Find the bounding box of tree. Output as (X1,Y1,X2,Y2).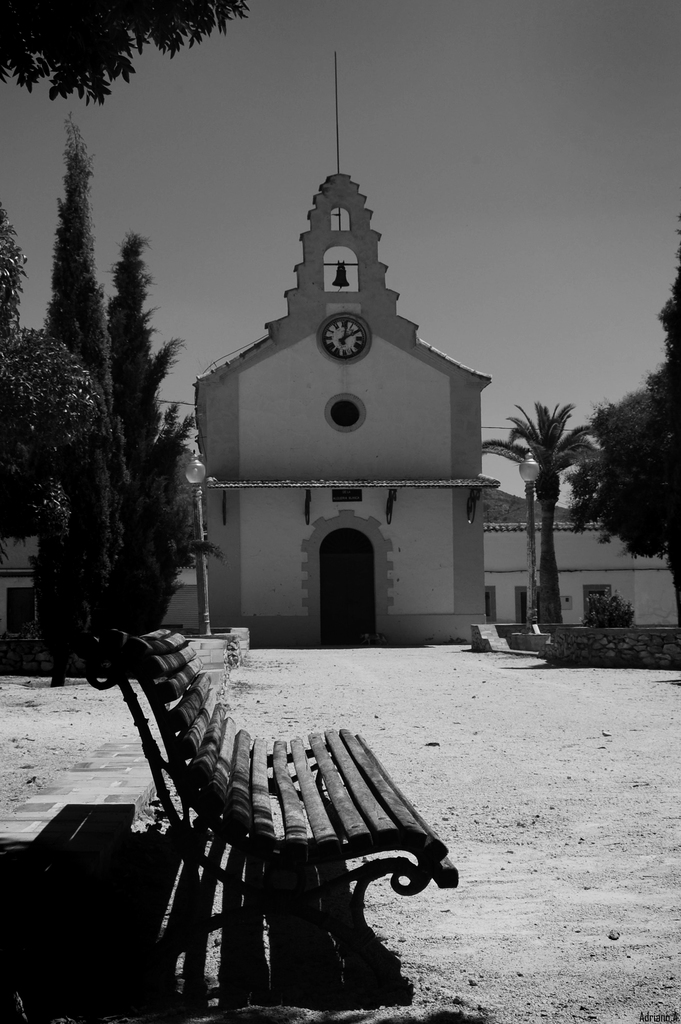
(502,368,644,629).
